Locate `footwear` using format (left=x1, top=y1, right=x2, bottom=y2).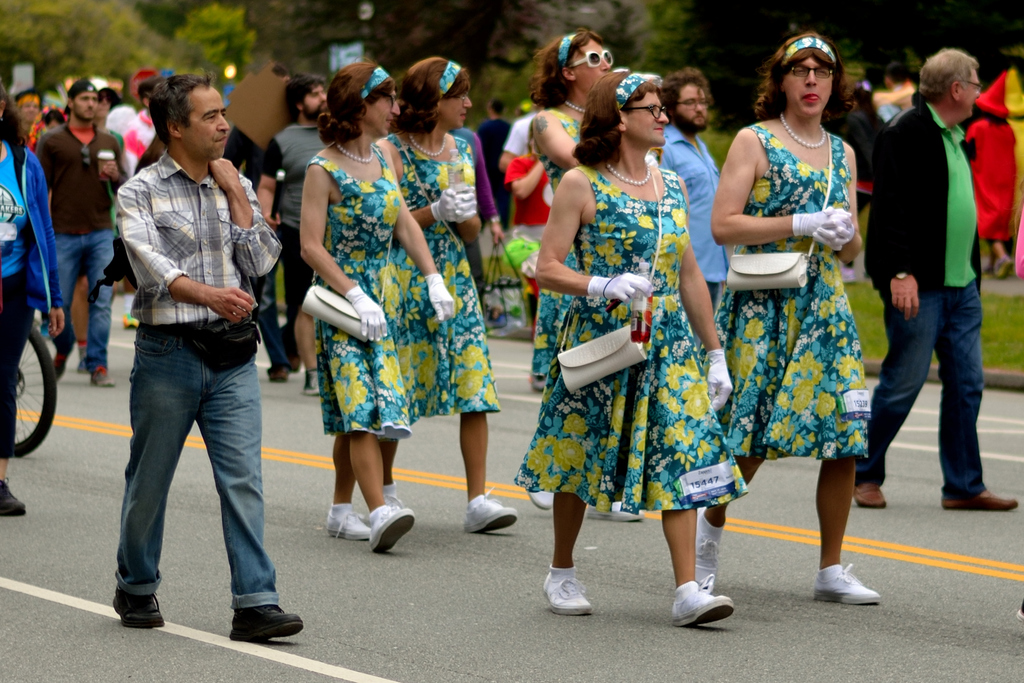
(left=530, top=490, right=551, bottom=512).
